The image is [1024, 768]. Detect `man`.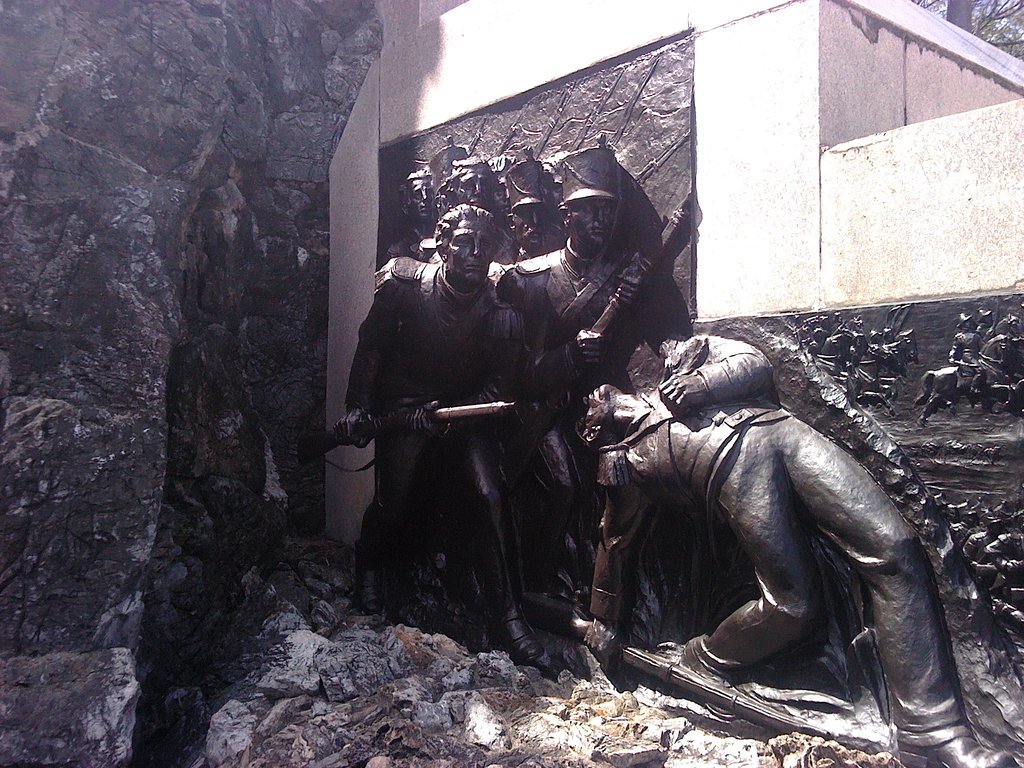
Detection: [left=338, top=202, right=563, bottom=673].
